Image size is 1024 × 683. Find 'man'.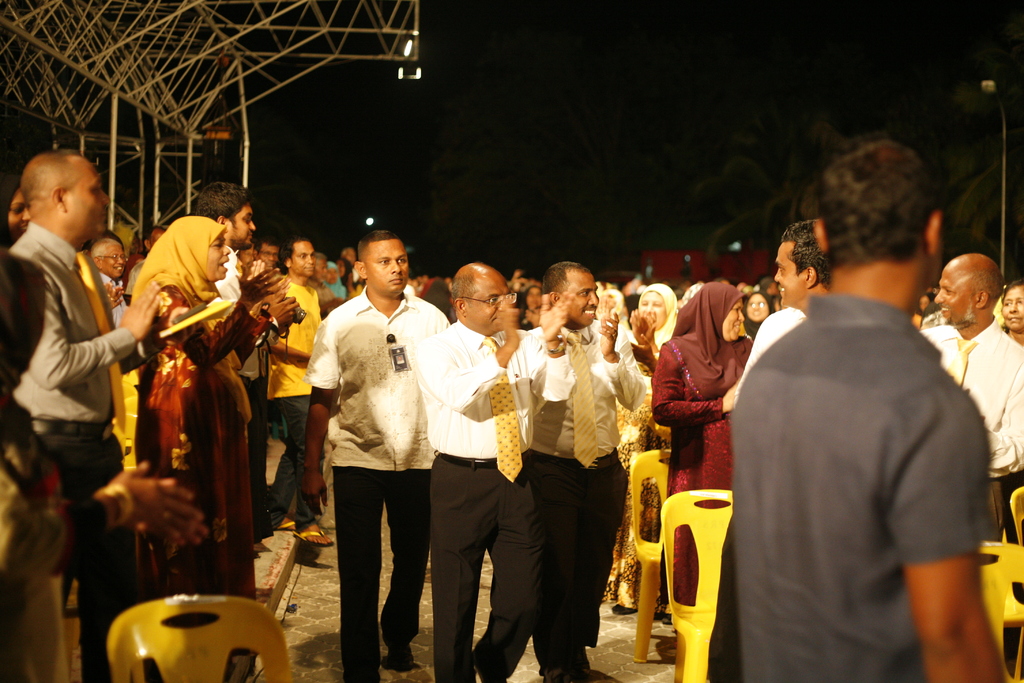
l=92, t=238, r=127, b=325.
